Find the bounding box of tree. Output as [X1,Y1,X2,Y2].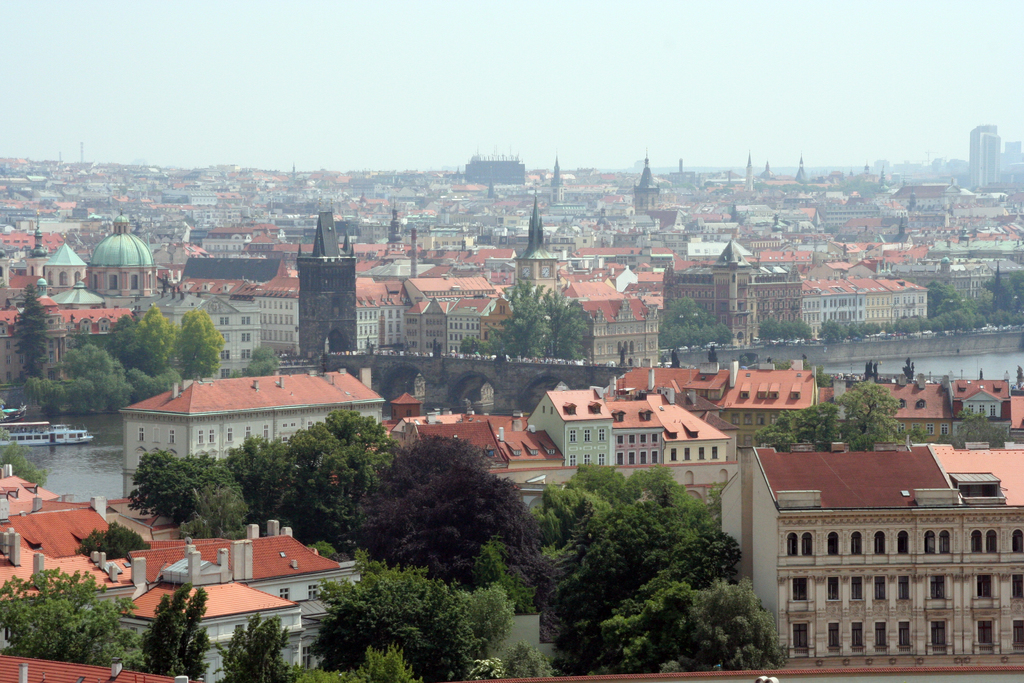
[315,550,476,682].
